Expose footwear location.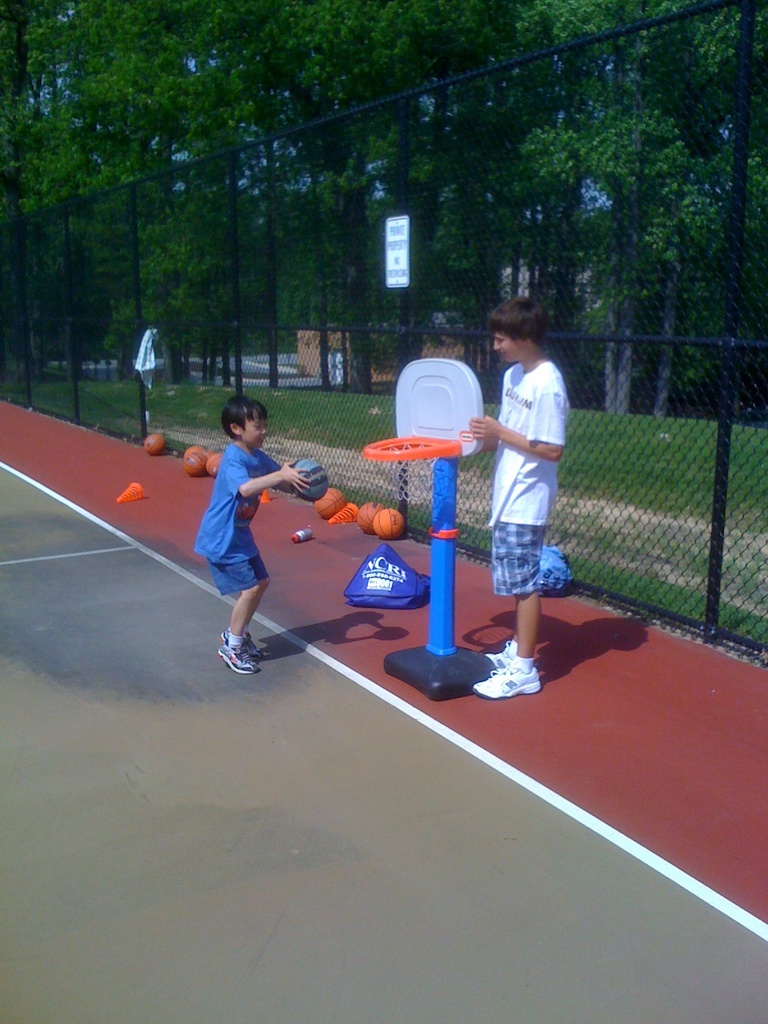
Exposed at 216,634,258,680.
